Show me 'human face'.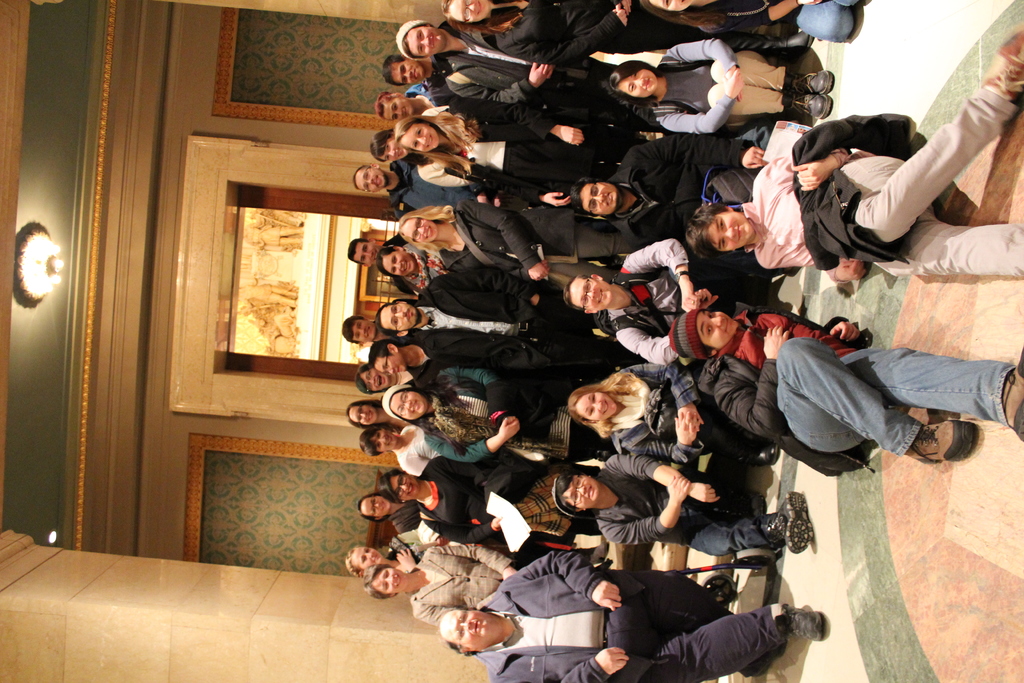
'human face' is here: 449 613 495 648.
